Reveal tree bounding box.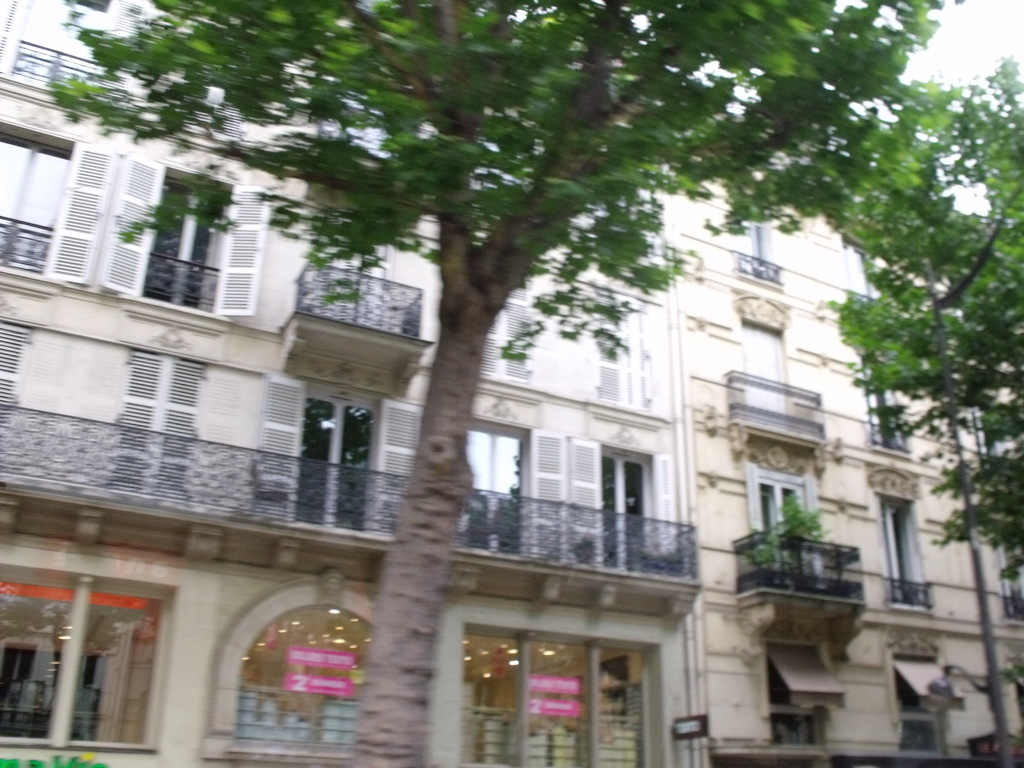
Revealed: [left=51, top=0, right=948, bottom=767].
